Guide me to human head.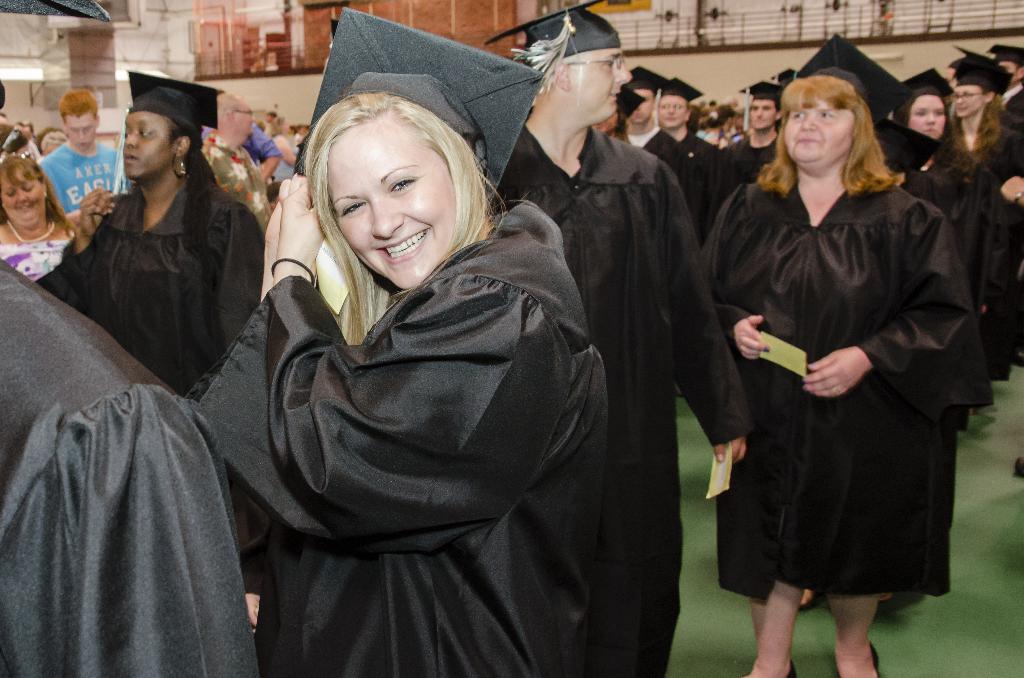
Guidance: (left=654, top=89, right=691, bottom=129).
